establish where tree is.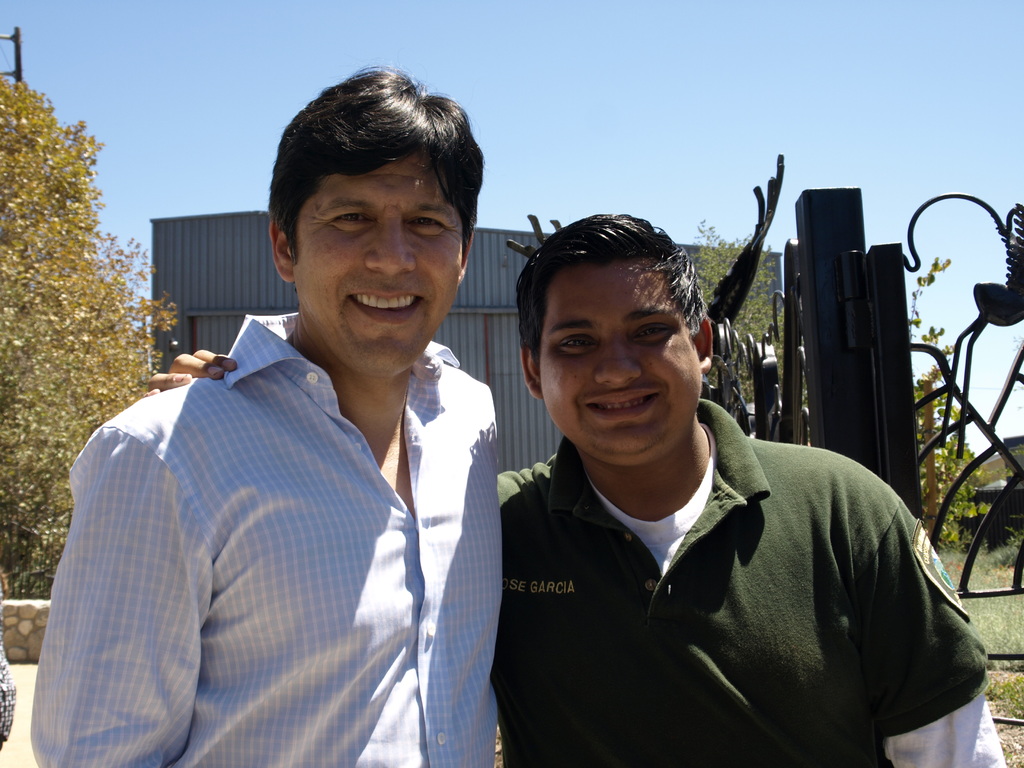
Established at select_region(679, 228, 868, 484).
